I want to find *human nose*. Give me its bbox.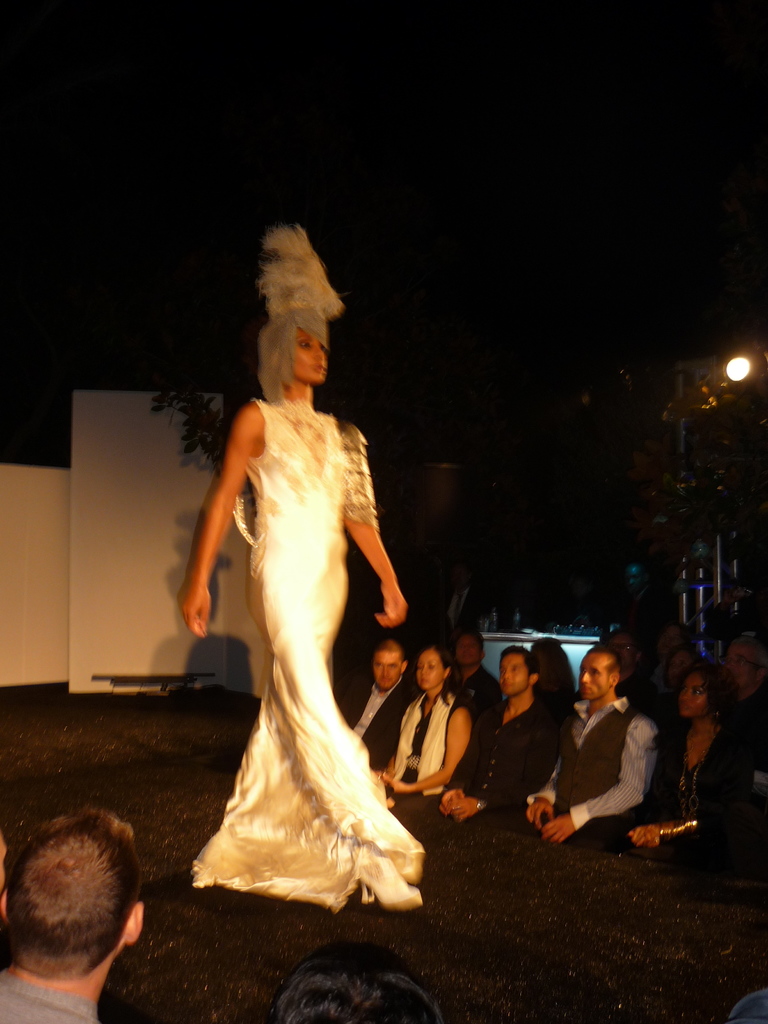
left=683, top=694, right=692, bottom=705.
